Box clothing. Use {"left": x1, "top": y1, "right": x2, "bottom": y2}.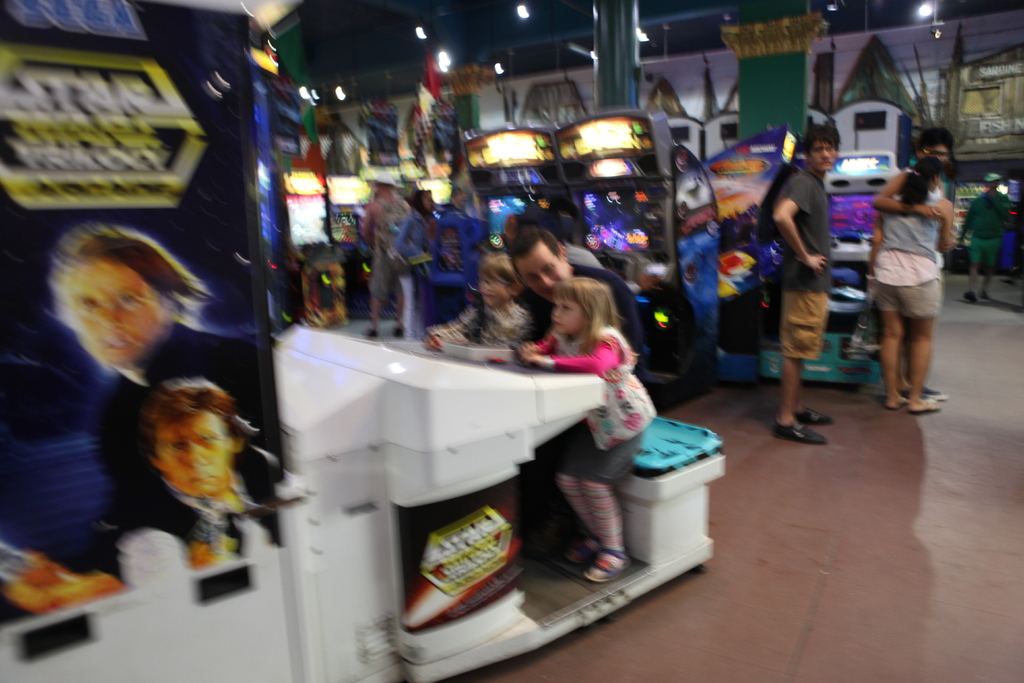
{"left": 392, "top": 204, "right": 438, "bottom": 335}.
